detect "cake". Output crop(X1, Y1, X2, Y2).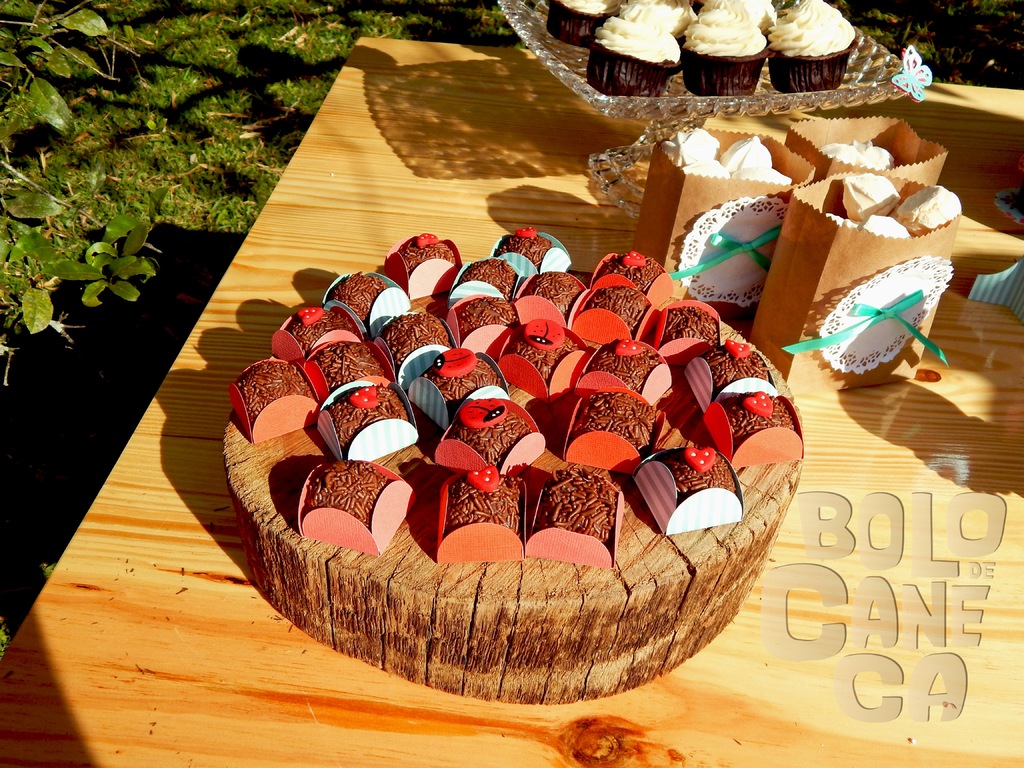
crop(551, 0, 608, 47).
